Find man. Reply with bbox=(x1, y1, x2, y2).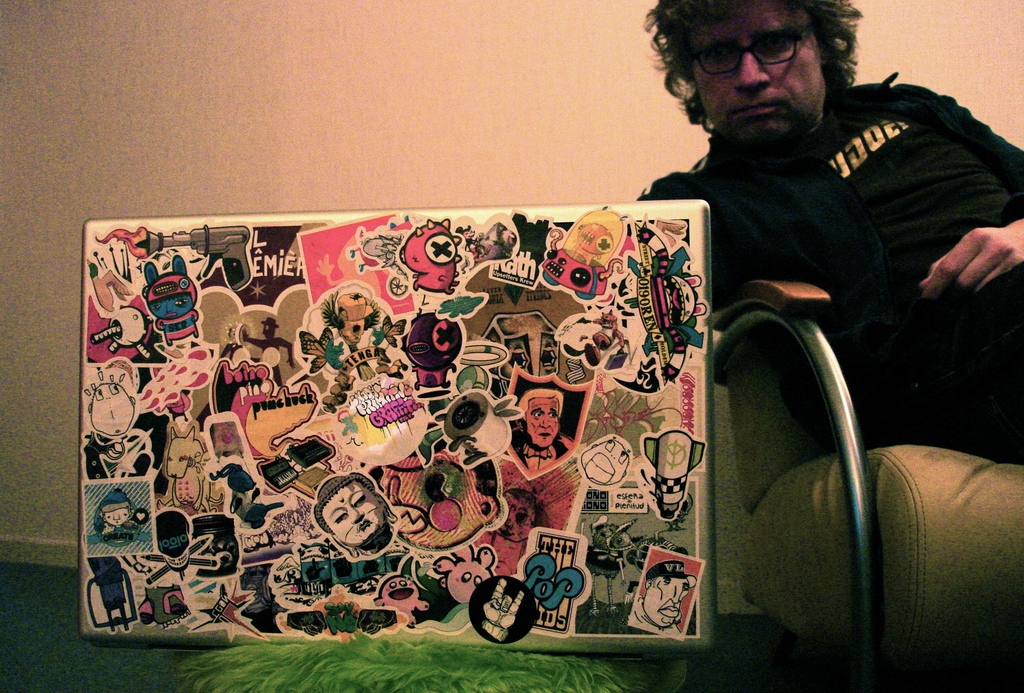
bbox=(312, 475, 400, 555).
